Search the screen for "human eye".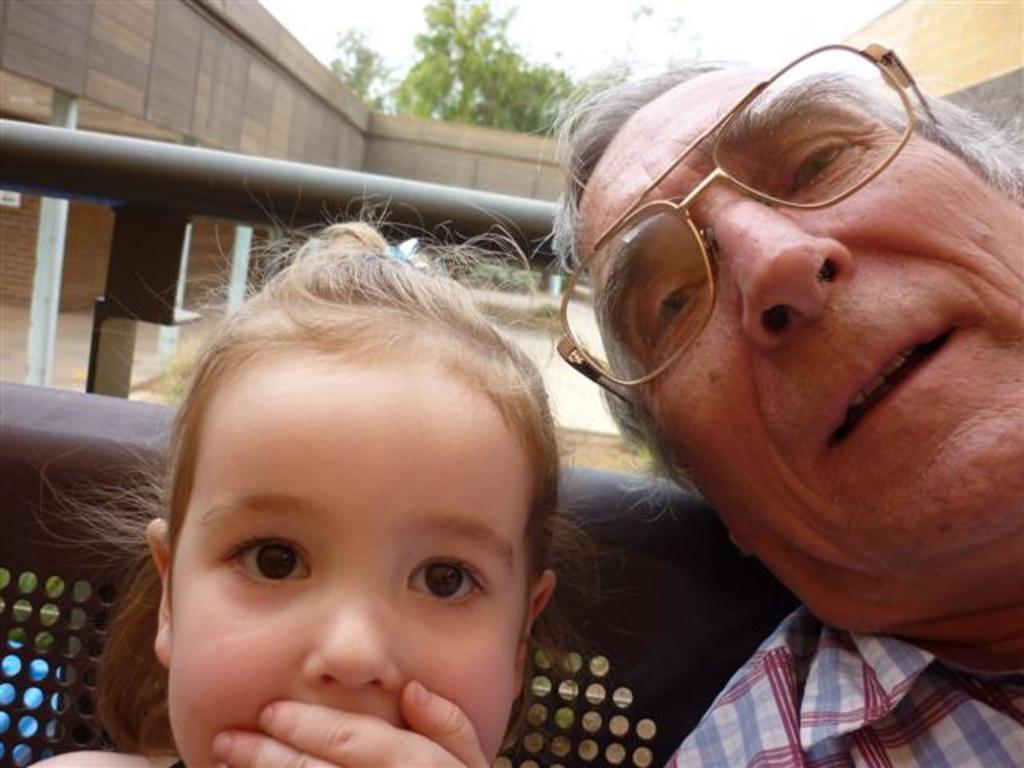
Found at detection(213, 514, 331, 608).
